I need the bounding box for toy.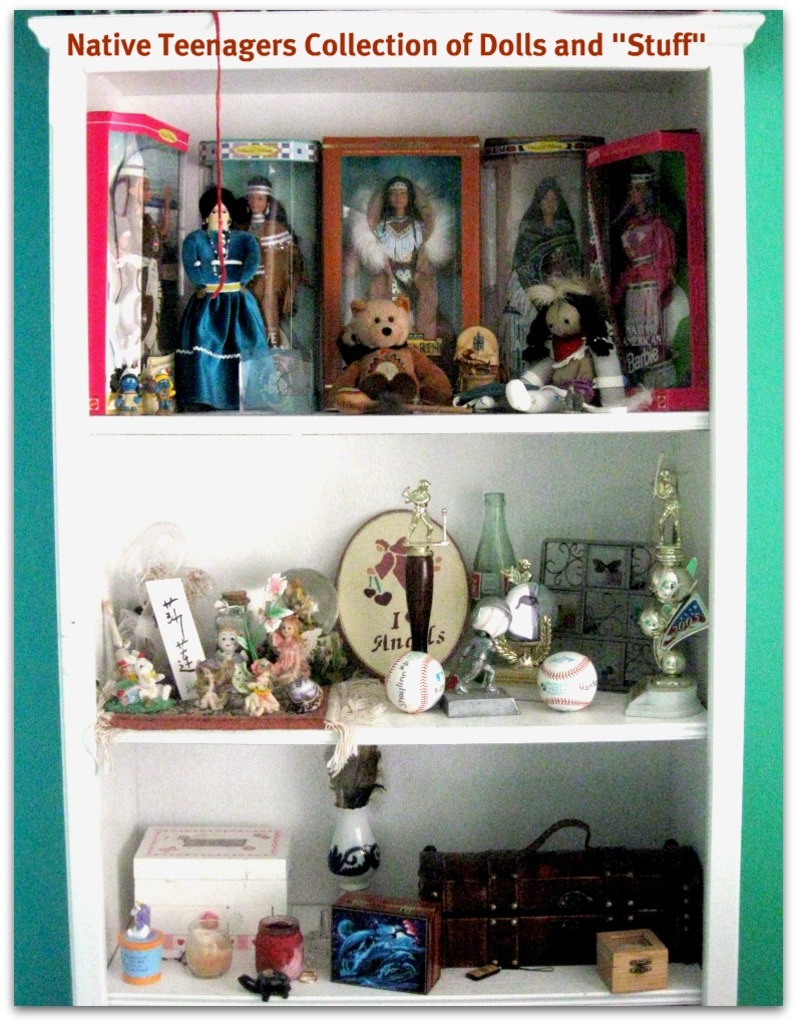
Here it is: [left=103, top=355, right=158, bottom=412].
